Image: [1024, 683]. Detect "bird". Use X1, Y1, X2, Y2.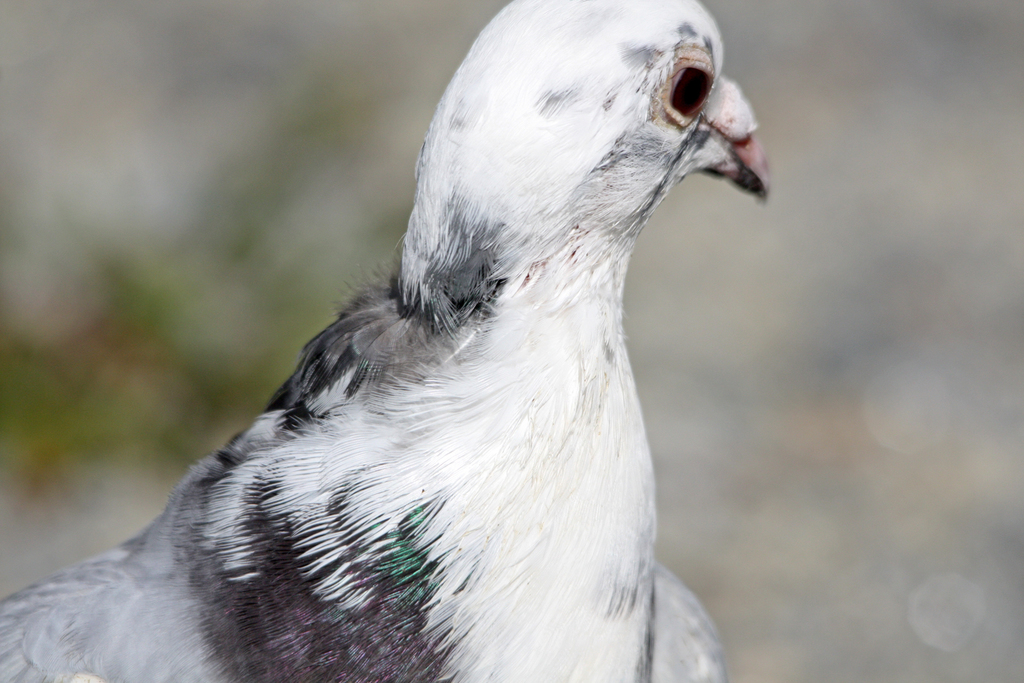
22, 27, 759, 649.
